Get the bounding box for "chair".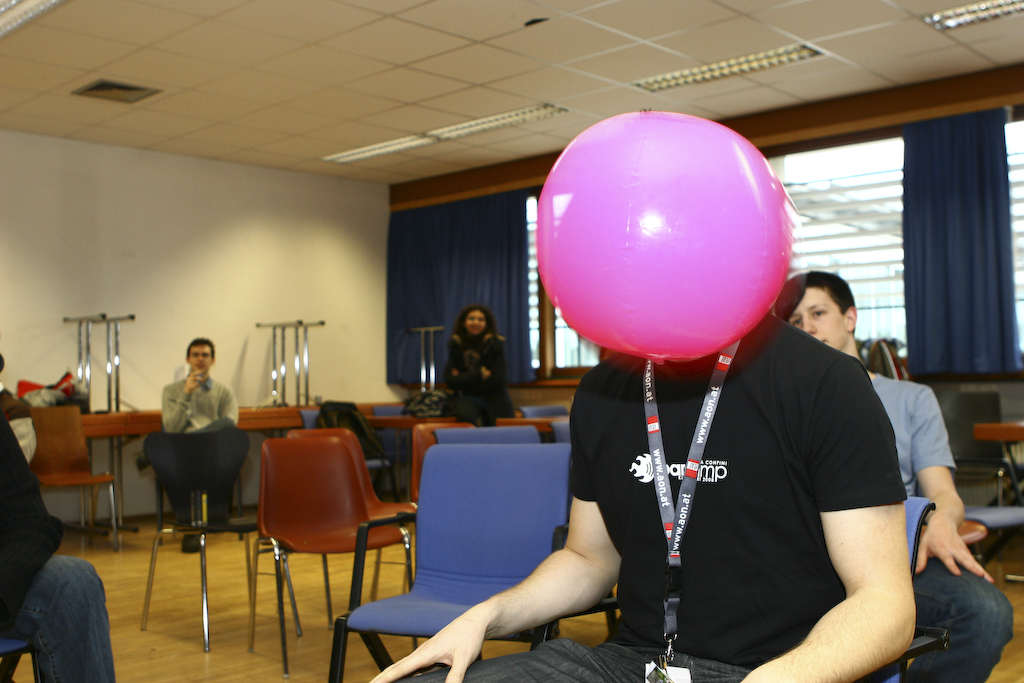
box=[0, 628, 43, 682].
